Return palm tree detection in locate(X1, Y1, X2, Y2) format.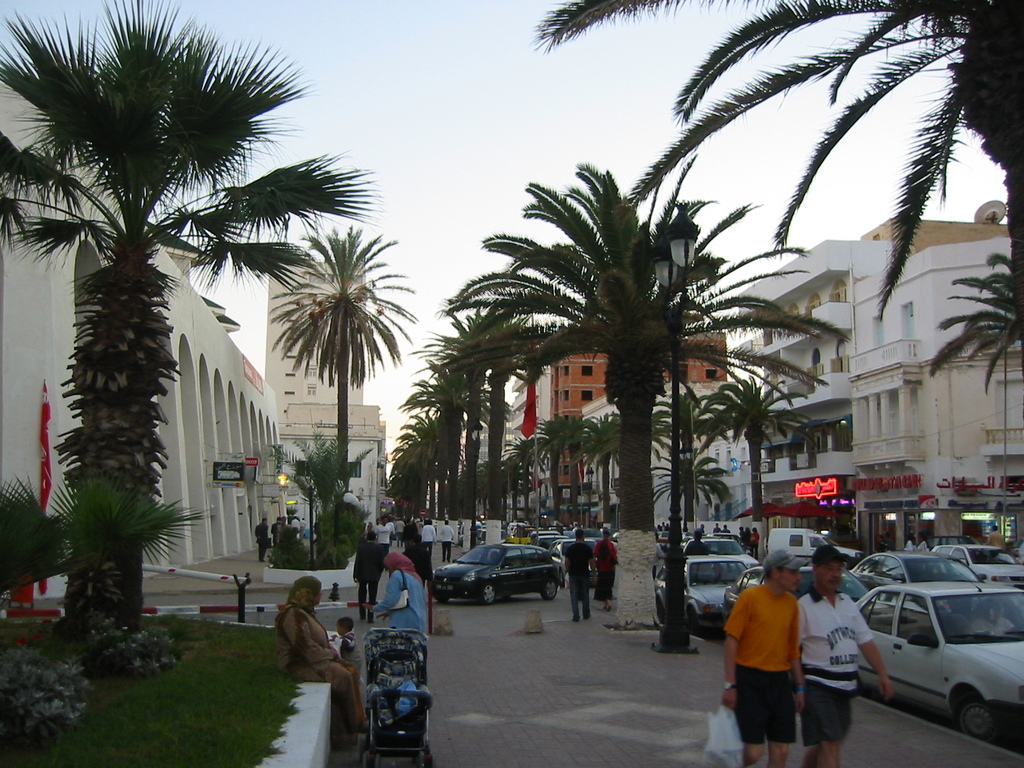
locate(488, 148, 784, 589).
